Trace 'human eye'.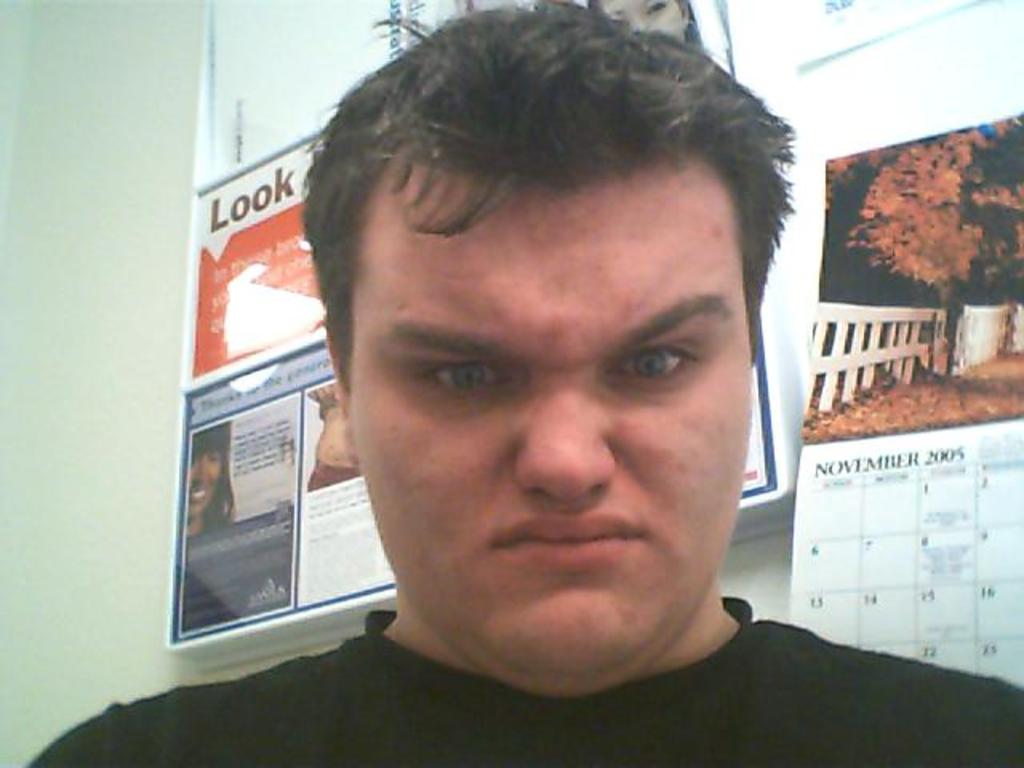
Traced to 203,451,222,469.
